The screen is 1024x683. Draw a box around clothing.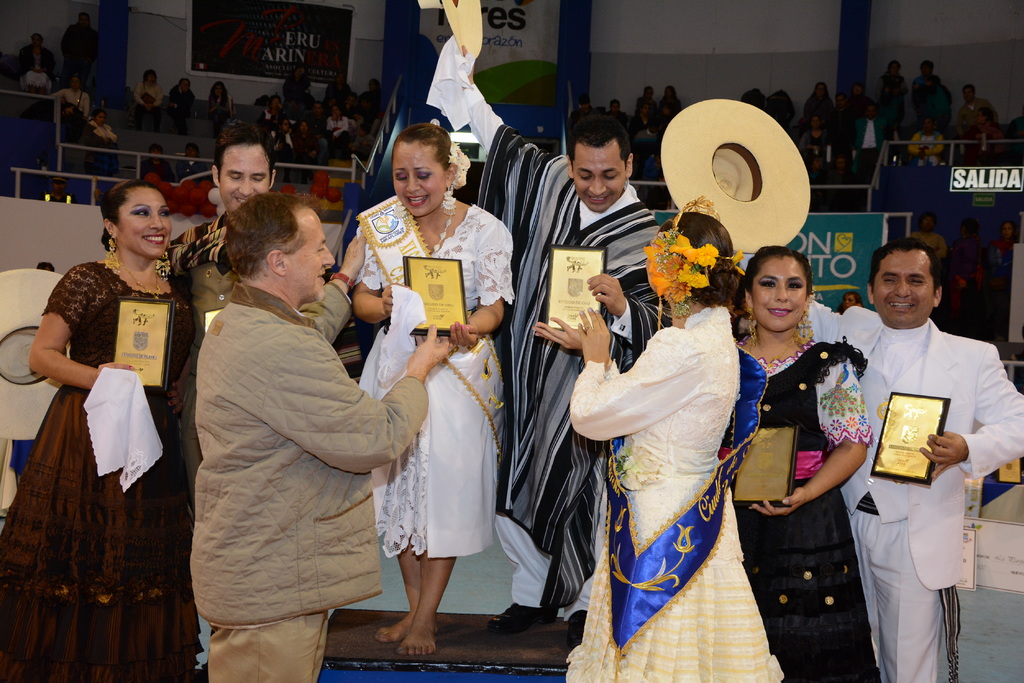
box=[725, 335, 880, 680].
